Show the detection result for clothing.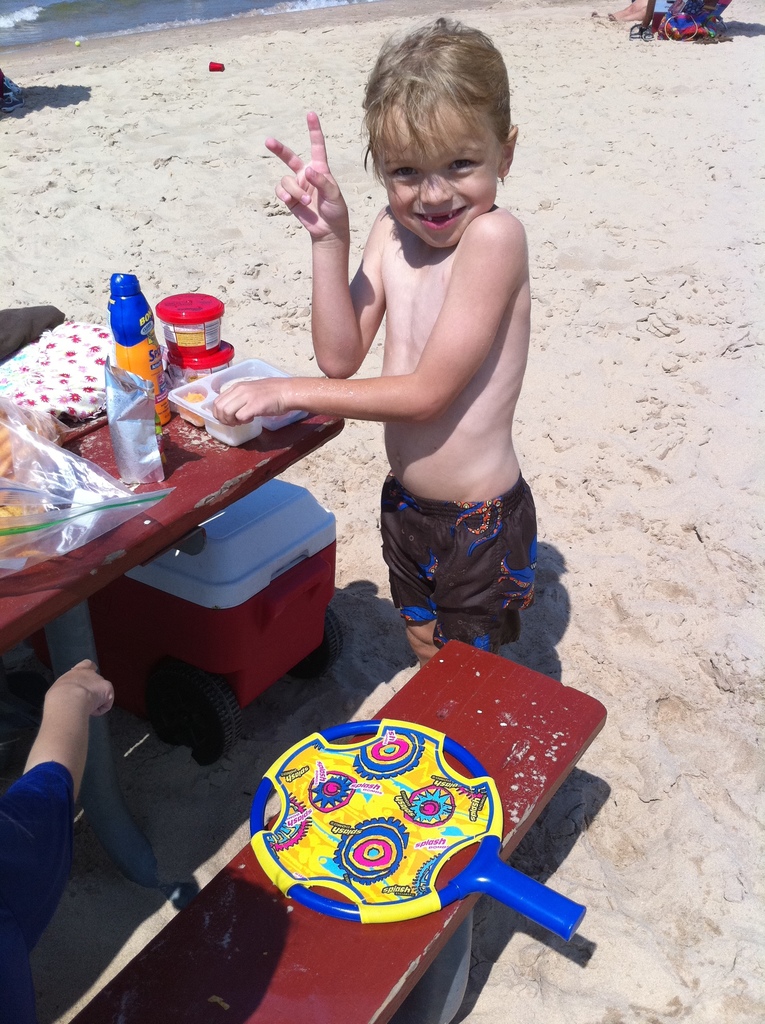
[left=0, top=758, right=76, bottom=1023].
